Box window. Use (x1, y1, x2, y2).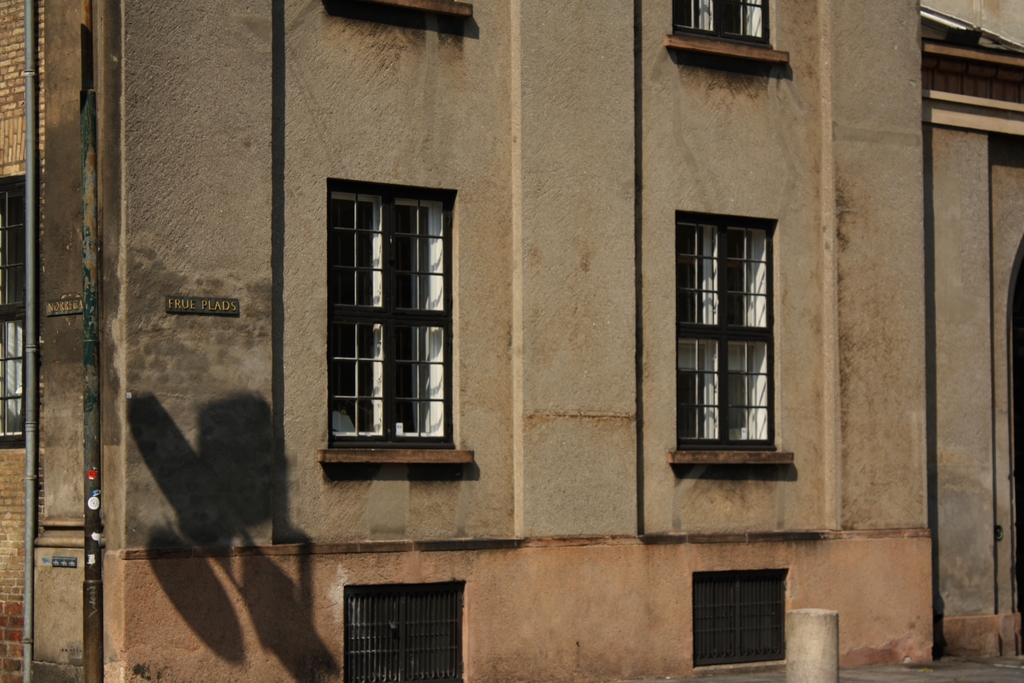
(0, 173, 30, 446).
